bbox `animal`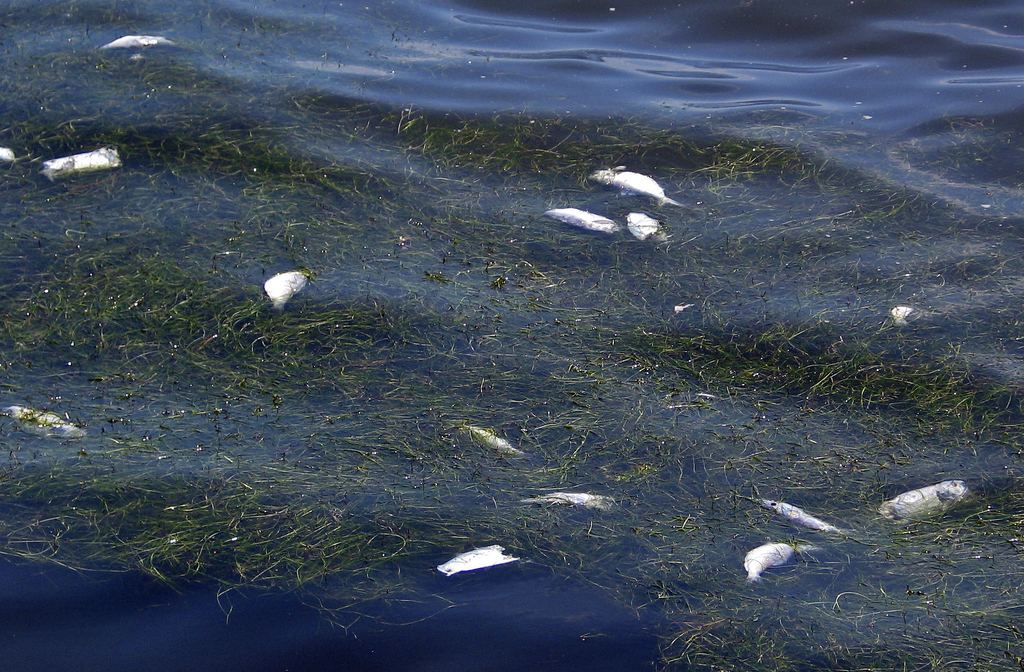
pyautogui.locateOnScreen(0, 406, 89, 435)
